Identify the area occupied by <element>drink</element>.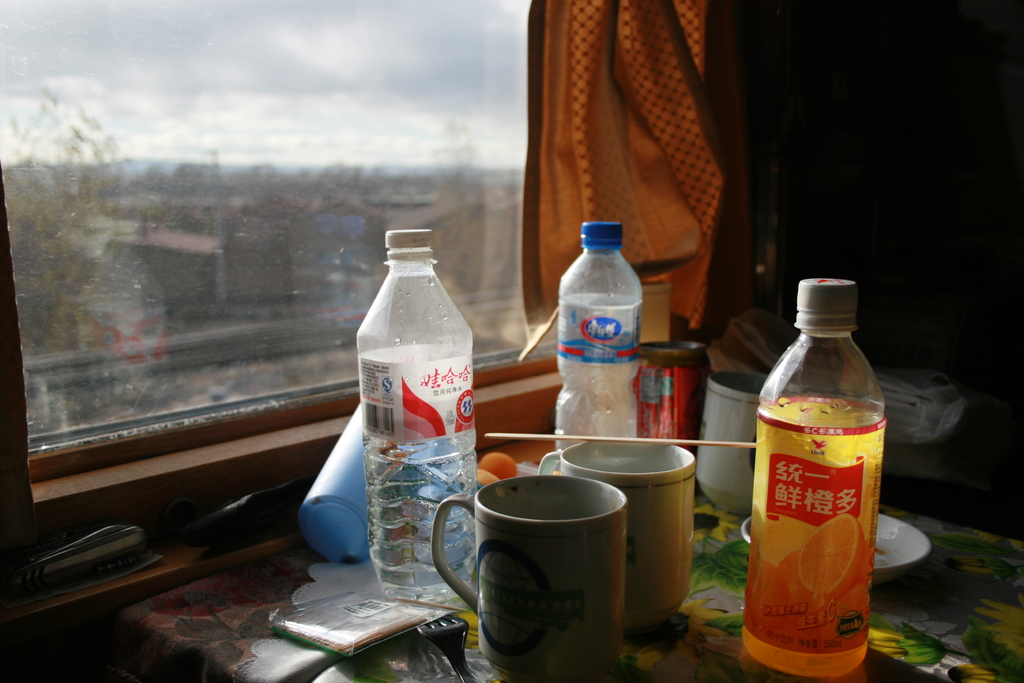
Area: select_region(353, 226, 478, 598).
